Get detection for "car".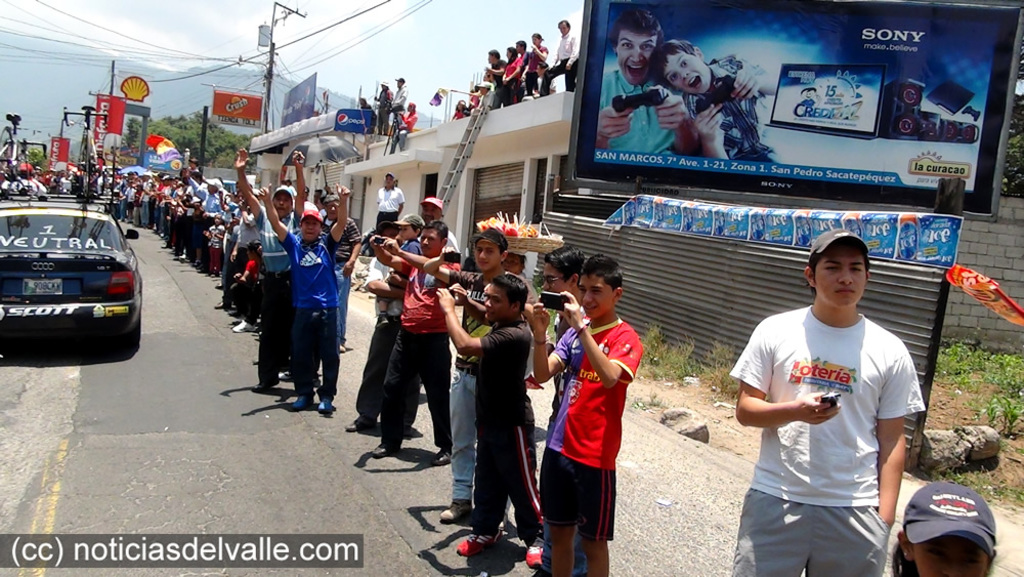
Detection: x1=1 y1=192 x2=145 y2=354.
